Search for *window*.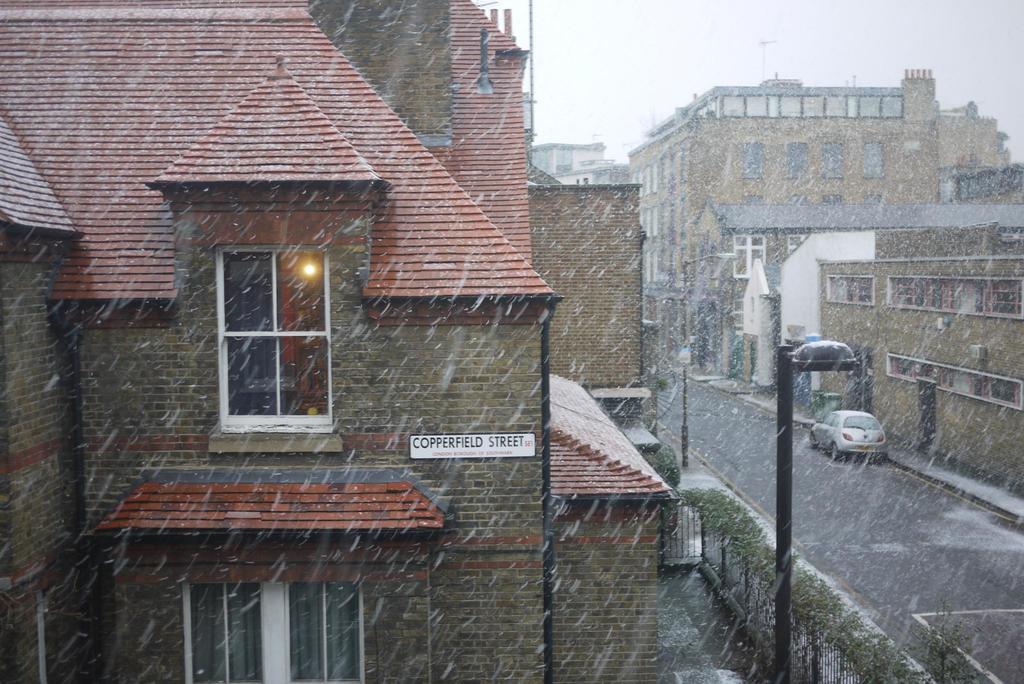
Found at (555, 146, 573, 174).
